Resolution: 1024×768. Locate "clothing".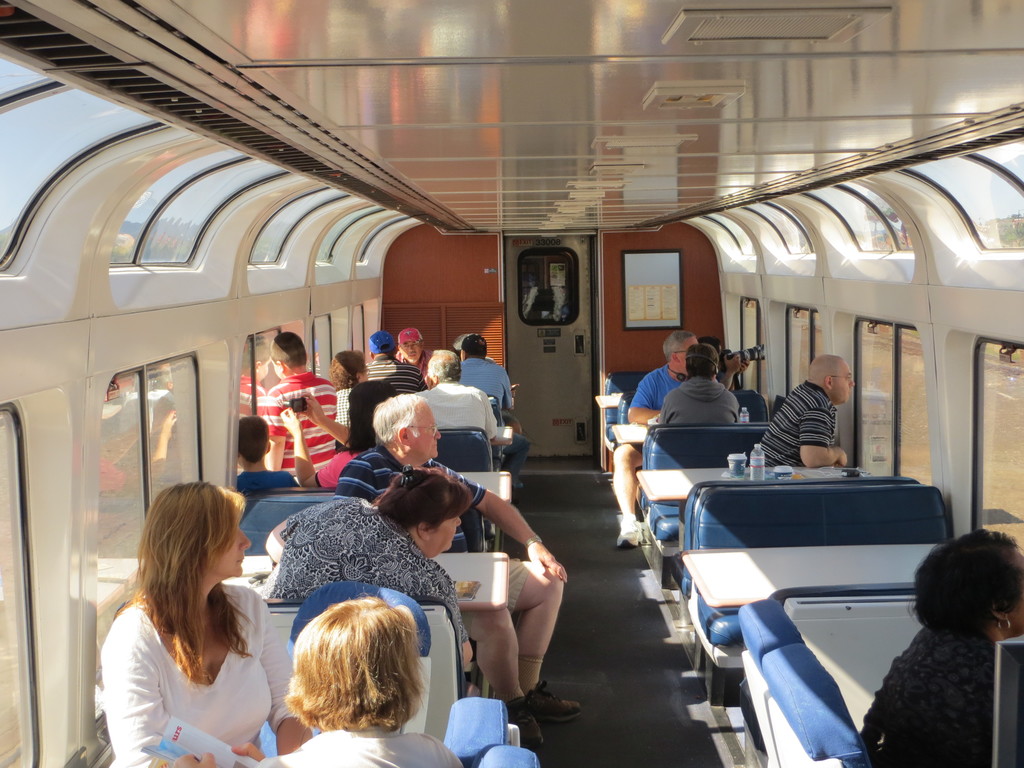
[660,381,737,427].
